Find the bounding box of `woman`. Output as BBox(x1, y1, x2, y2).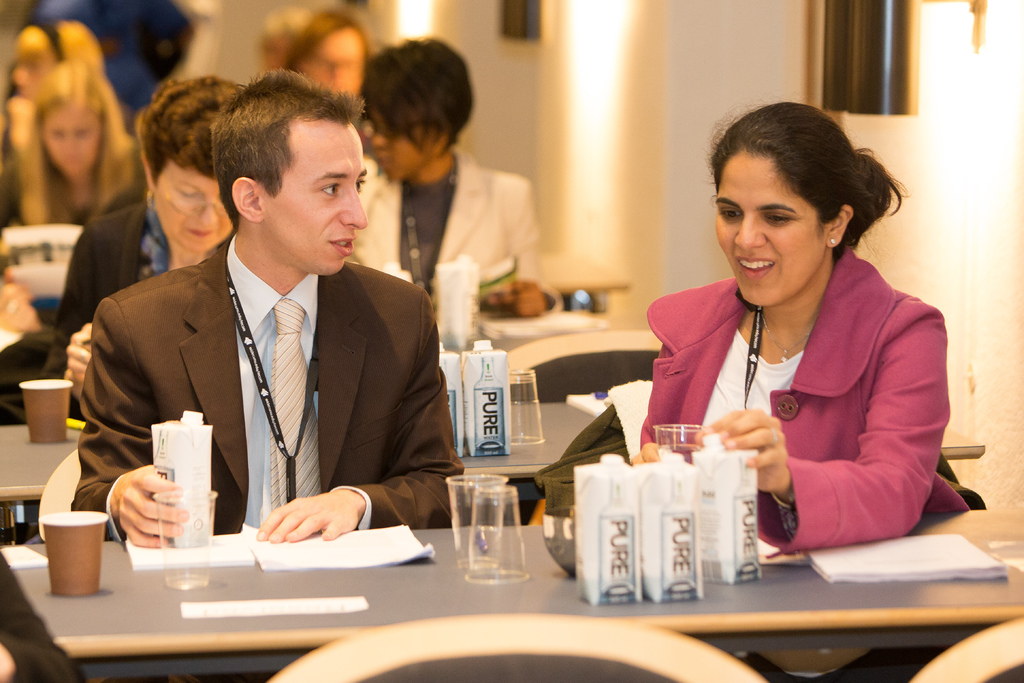
BBox(42, 75, 266, 428).
